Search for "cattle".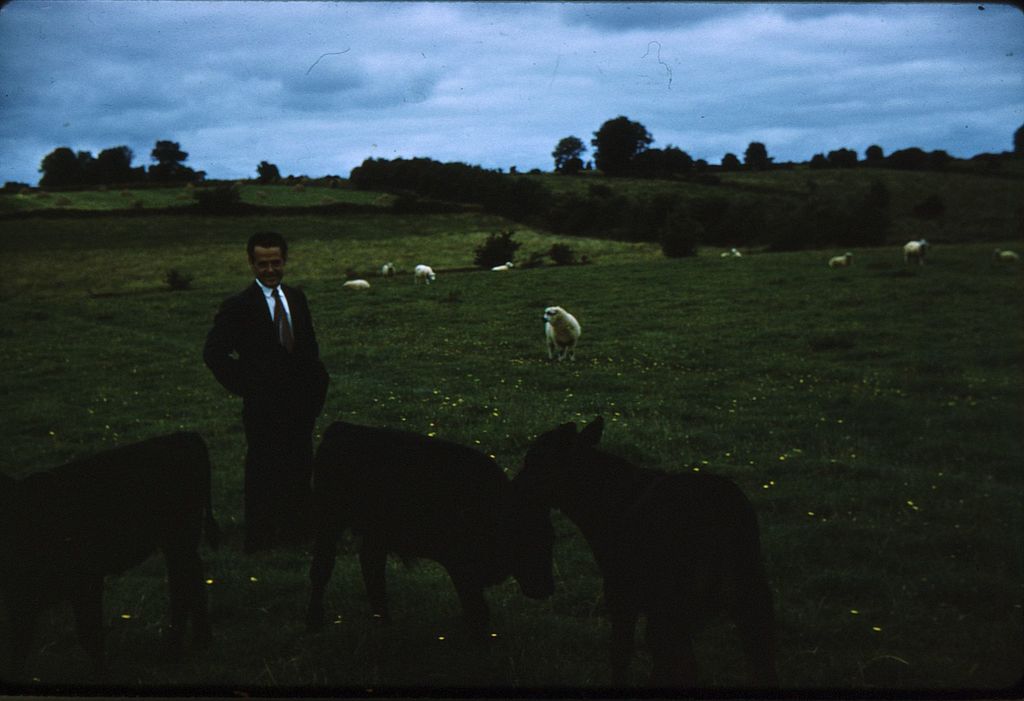
Found at crop(903, 239, 927, 264).
